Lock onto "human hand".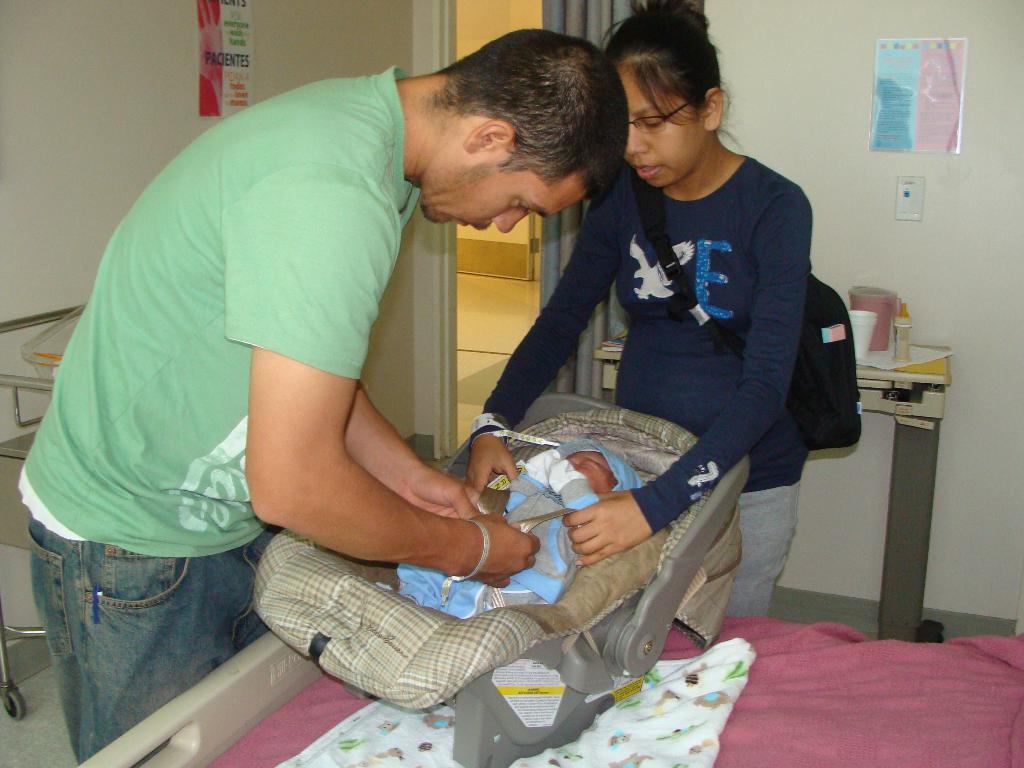
Locked: box=[462, 433, 520, 492].
